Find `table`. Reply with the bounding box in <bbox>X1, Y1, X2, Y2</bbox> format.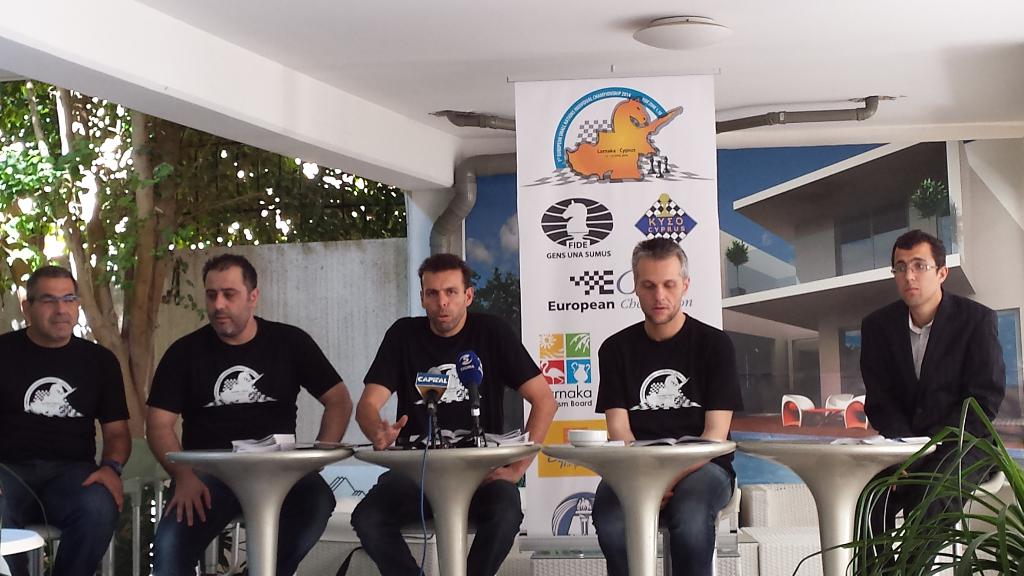
<bbox>361, 438, 534, 575</bbox>.
